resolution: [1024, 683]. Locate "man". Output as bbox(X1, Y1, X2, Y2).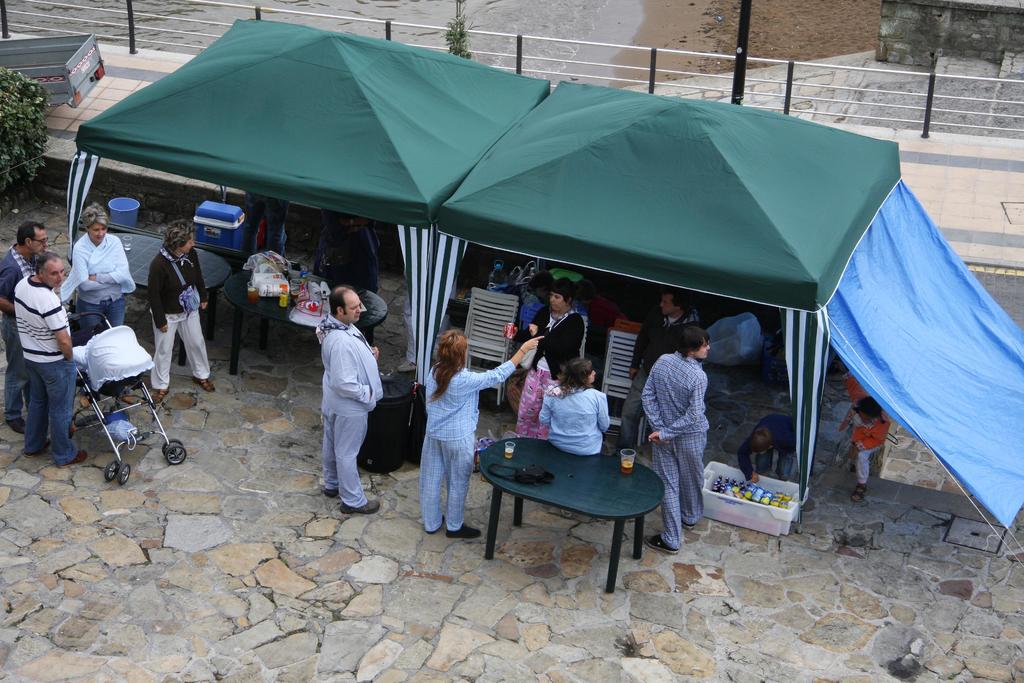
bbox(12, 250, 85, 473).
